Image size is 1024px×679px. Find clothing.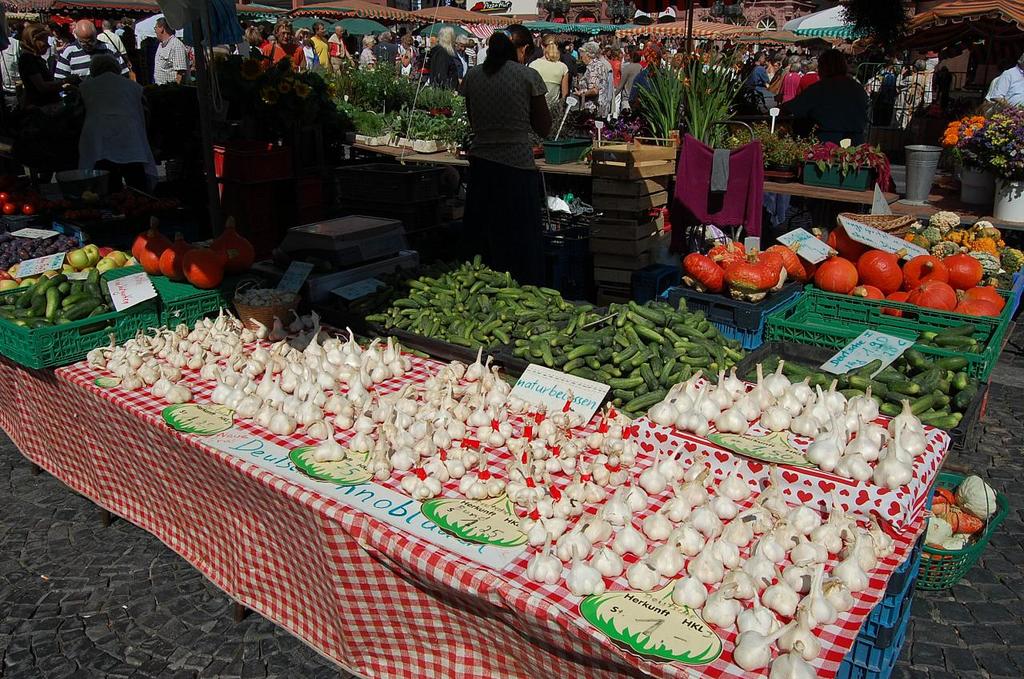
pyautogui.locateOnScreen(329, 35, 346, 80).
